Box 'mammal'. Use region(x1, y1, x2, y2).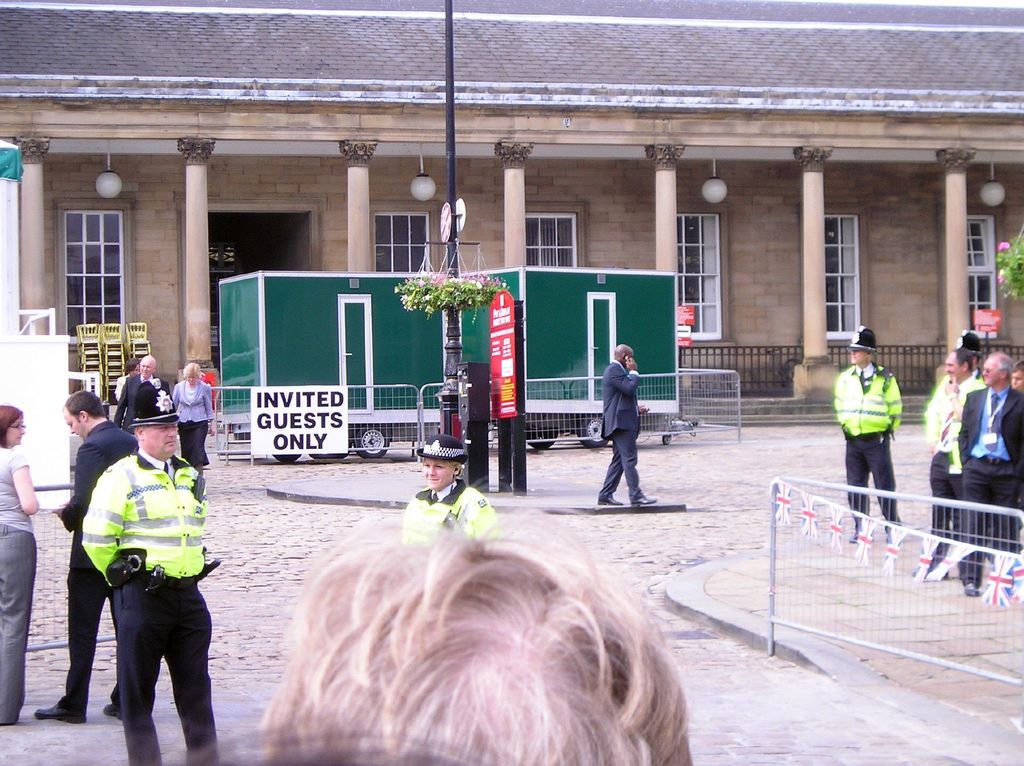
region(0, 402, 40, 728).
